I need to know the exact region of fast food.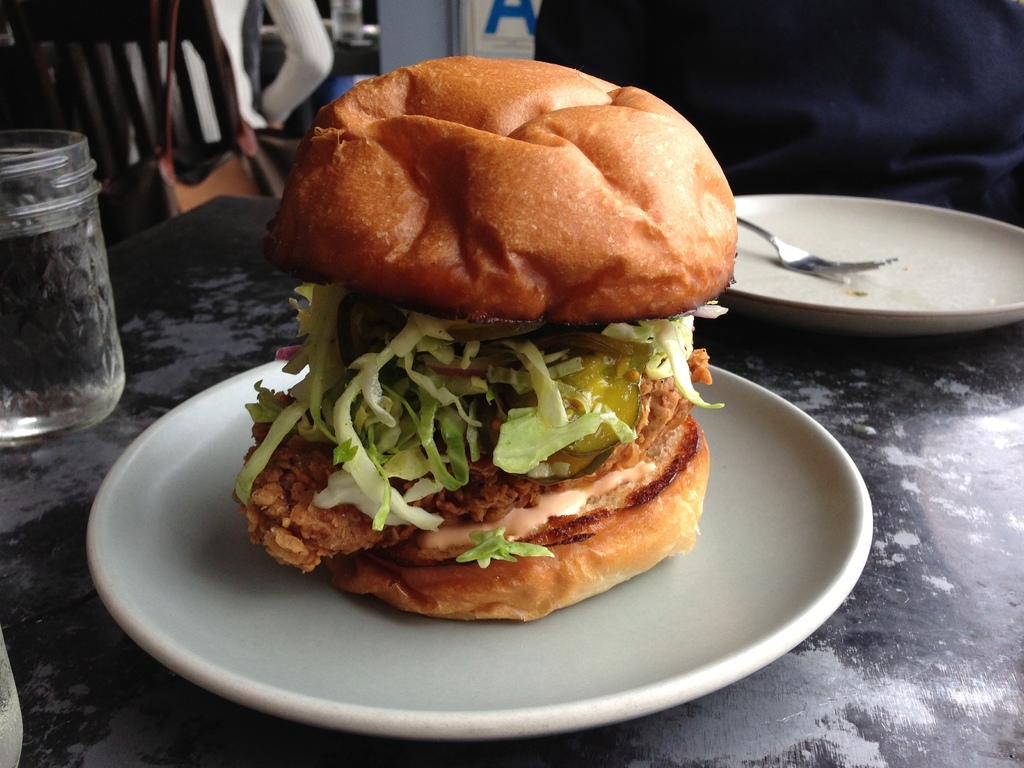
Region: (left=232, top=65, right=748, bottom=625).
